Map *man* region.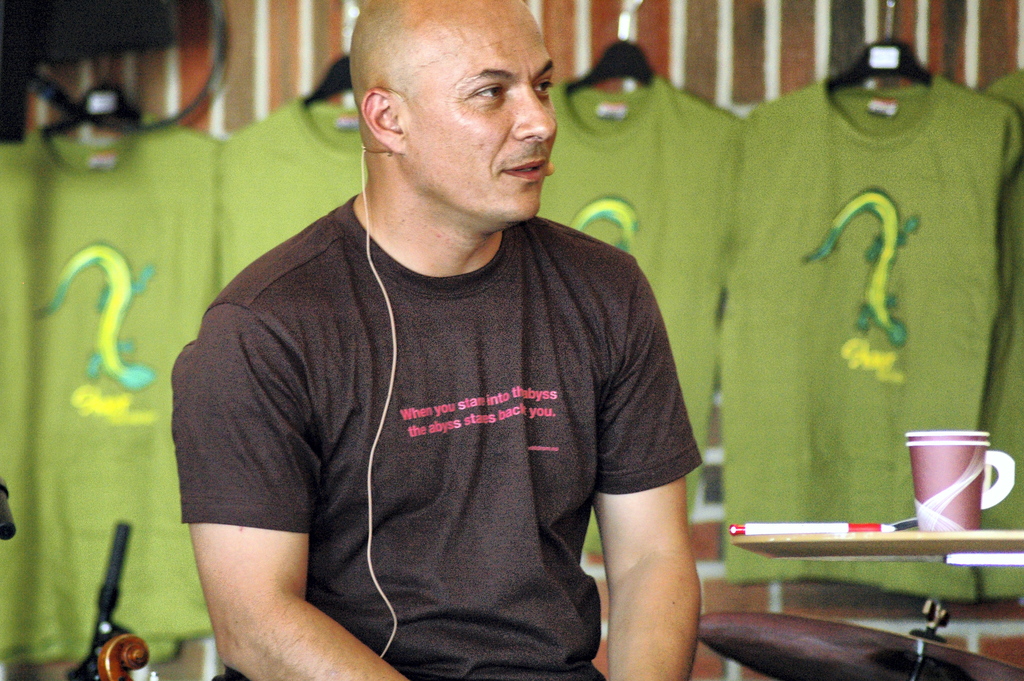
Mapped to crop(153, 1, 759, 672).
